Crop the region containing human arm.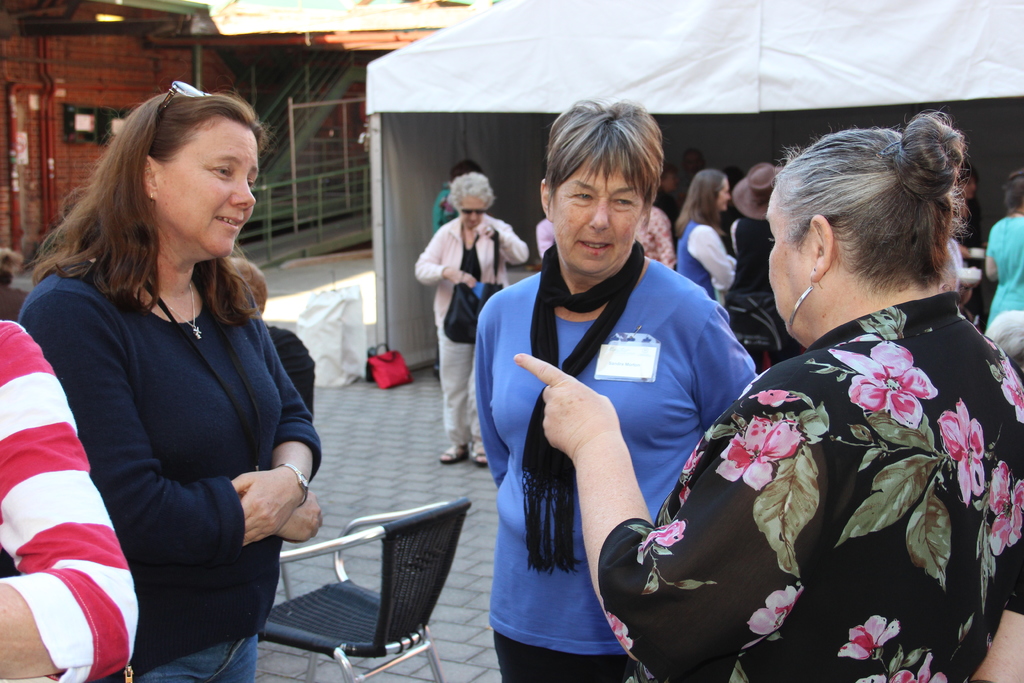
Crop region: bbox(412, 227, 483, 290).
